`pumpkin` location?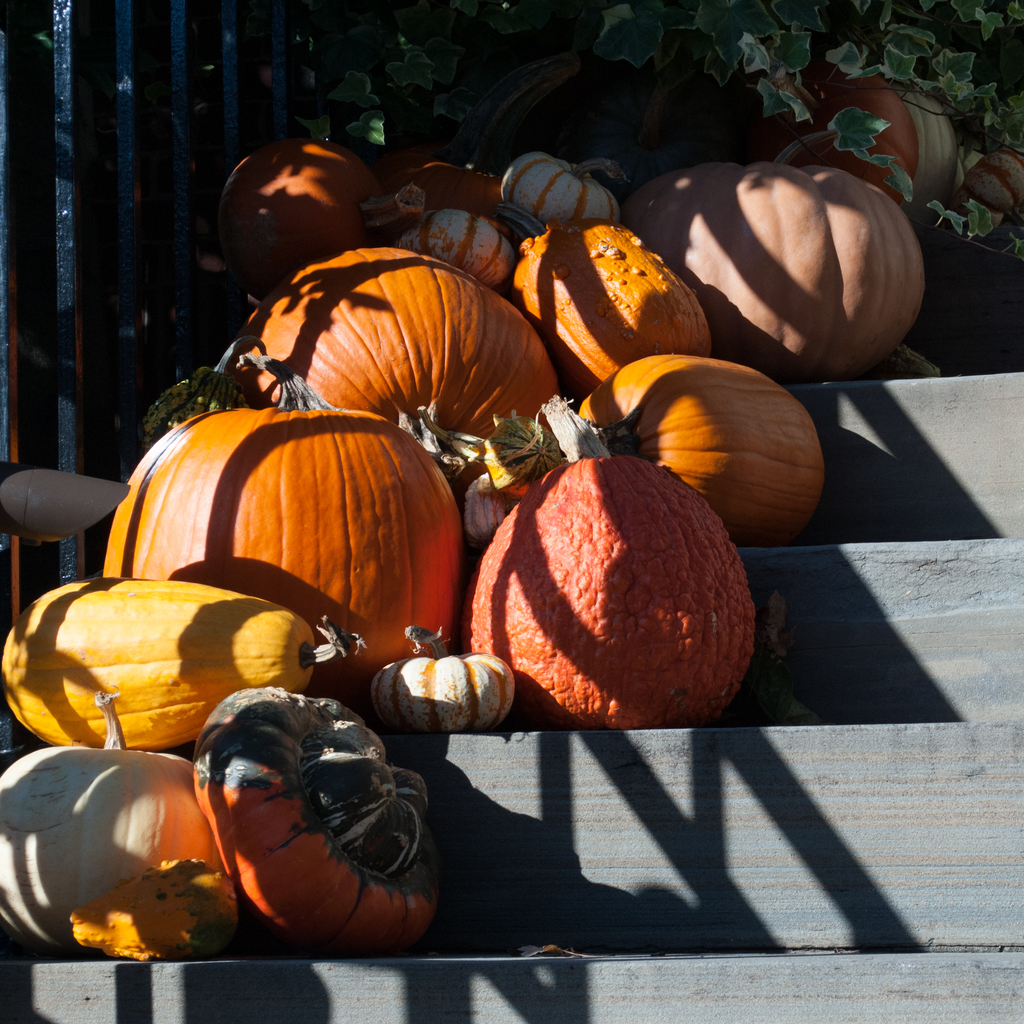
detection(461, 392, 765, 730)
